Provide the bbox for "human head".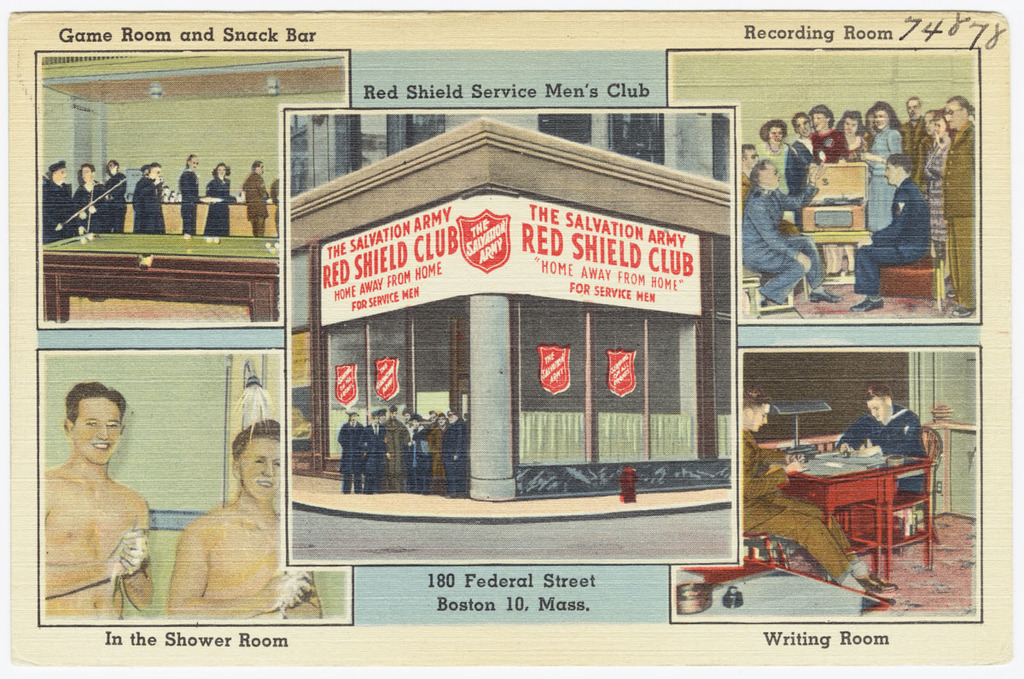
bbox=[743, 142, 758, 168].
